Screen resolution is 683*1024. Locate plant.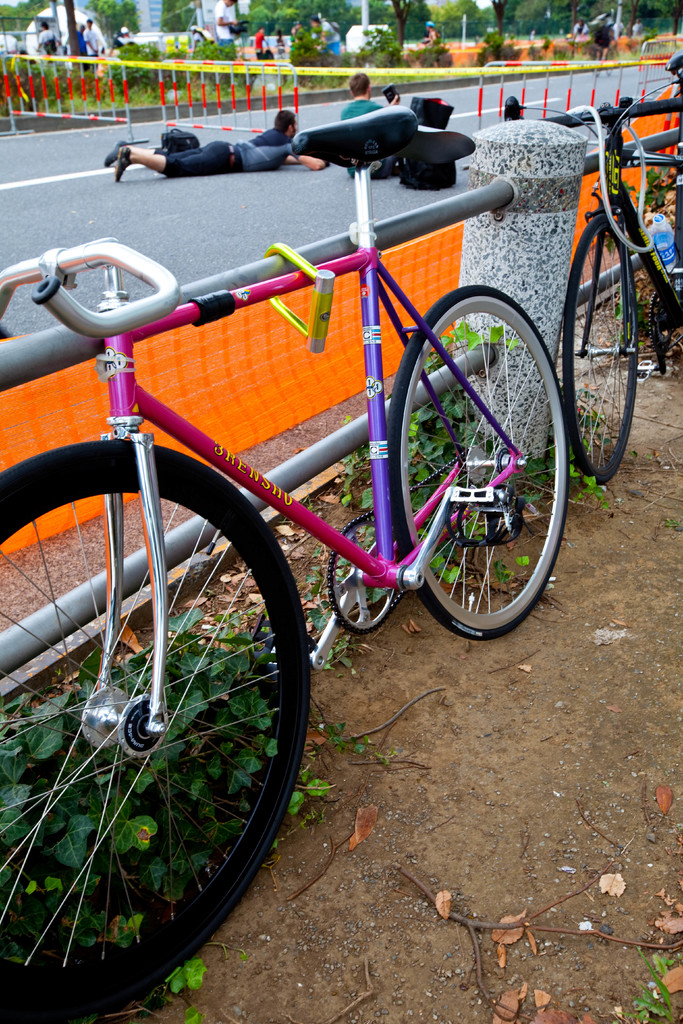
{"left": 424, "top": 317, "right": 545, "bottom": 374}.
